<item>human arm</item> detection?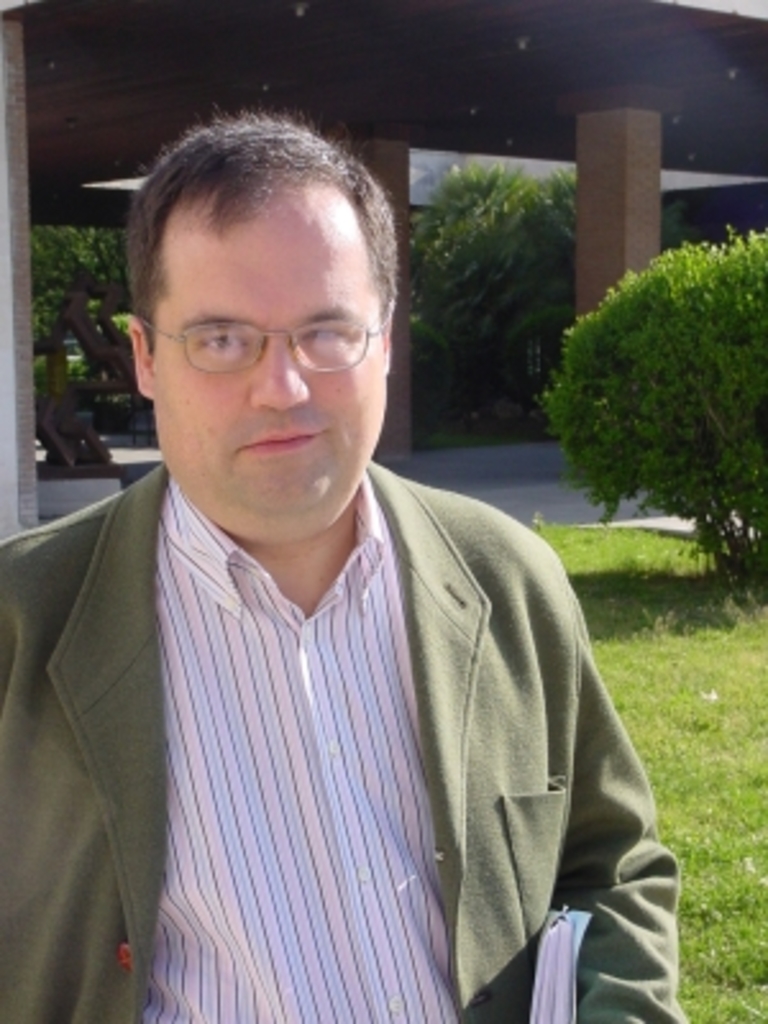
rect(563, 556, 678, 1021)
